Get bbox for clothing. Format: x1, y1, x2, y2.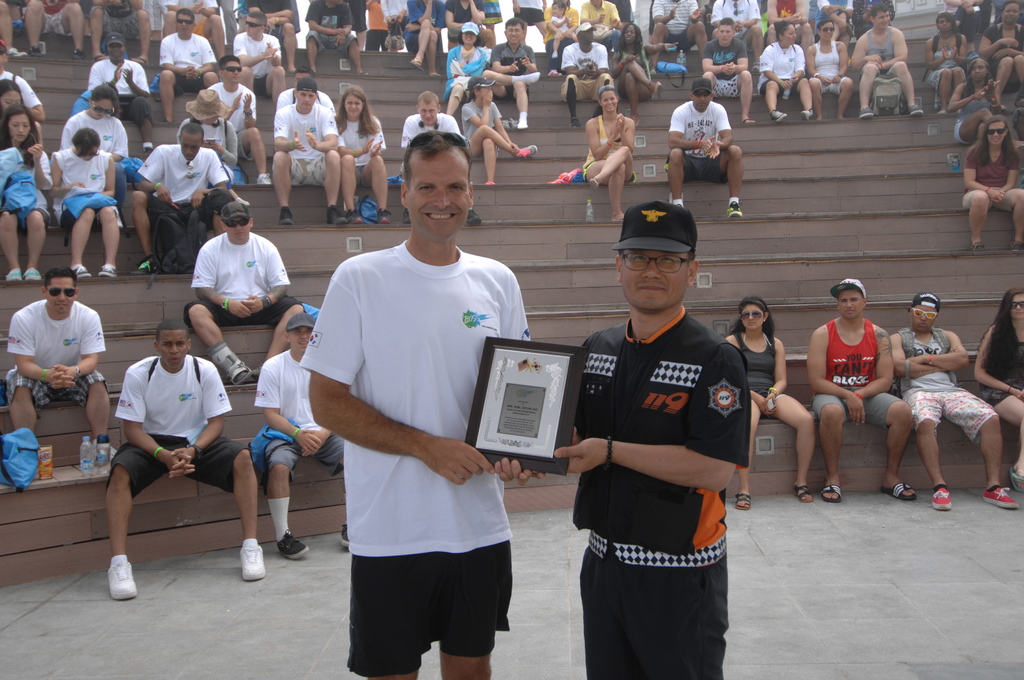
703, 37, 746, 97.
